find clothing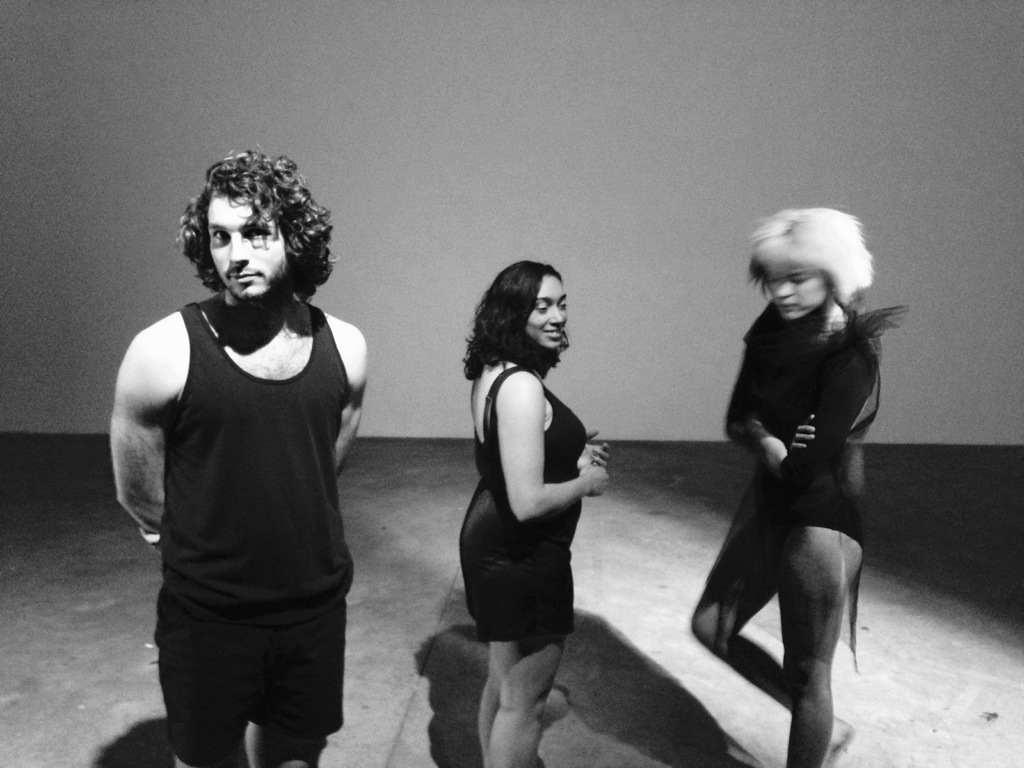
x1=692 y1=295 x2=906 y2=660
